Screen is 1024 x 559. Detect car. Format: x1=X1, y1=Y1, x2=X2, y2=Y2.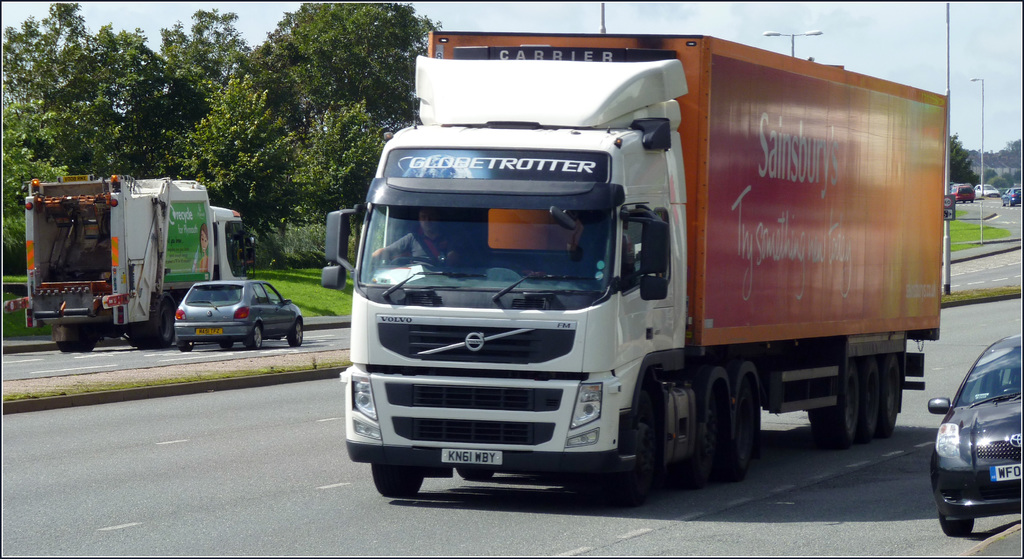
x1=929, y1=325, x2=1017, y2=540.
